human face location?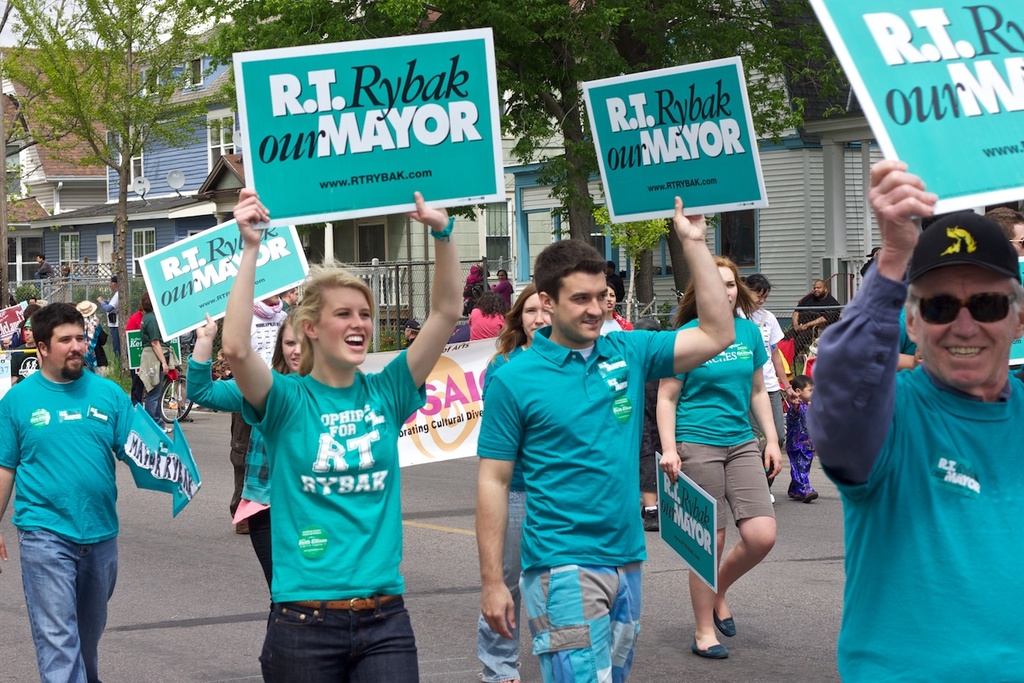
bbox(719, 264, 743, 313)
